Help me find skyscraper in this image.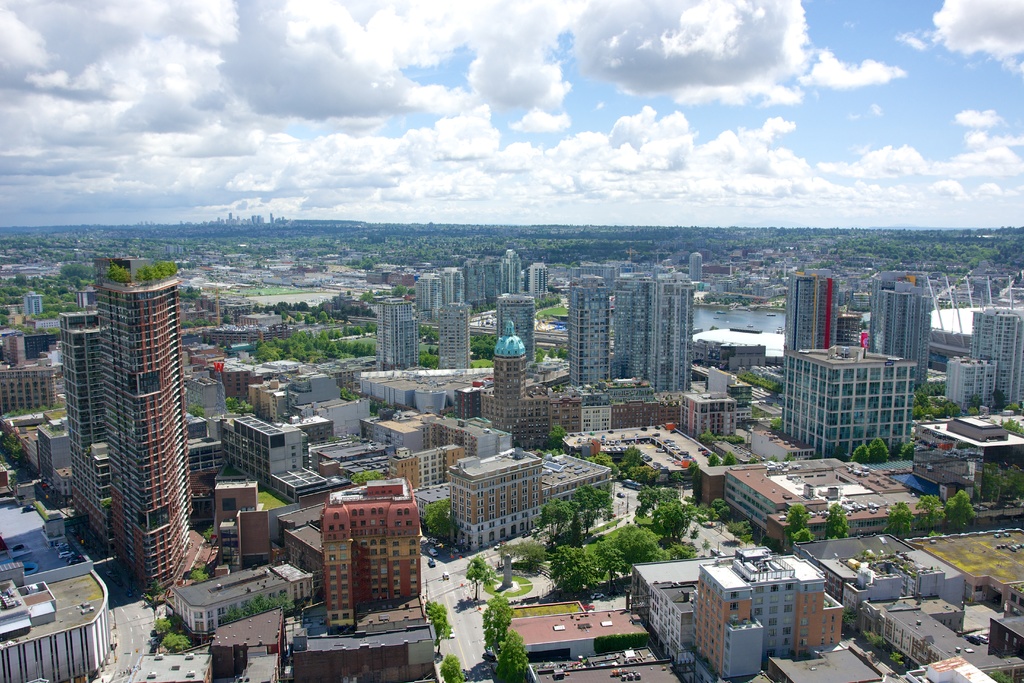
Found it: box=[576, 270, 610, 383].
